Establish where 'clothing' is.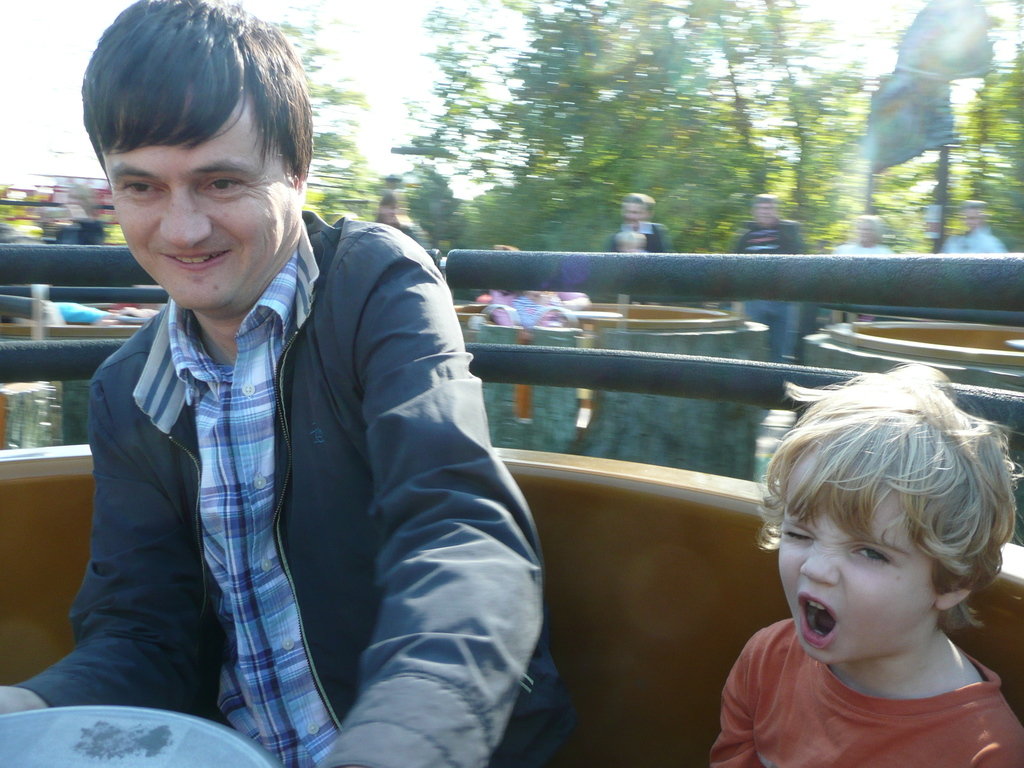
Established at bbox(53, 175, 531, 745).
